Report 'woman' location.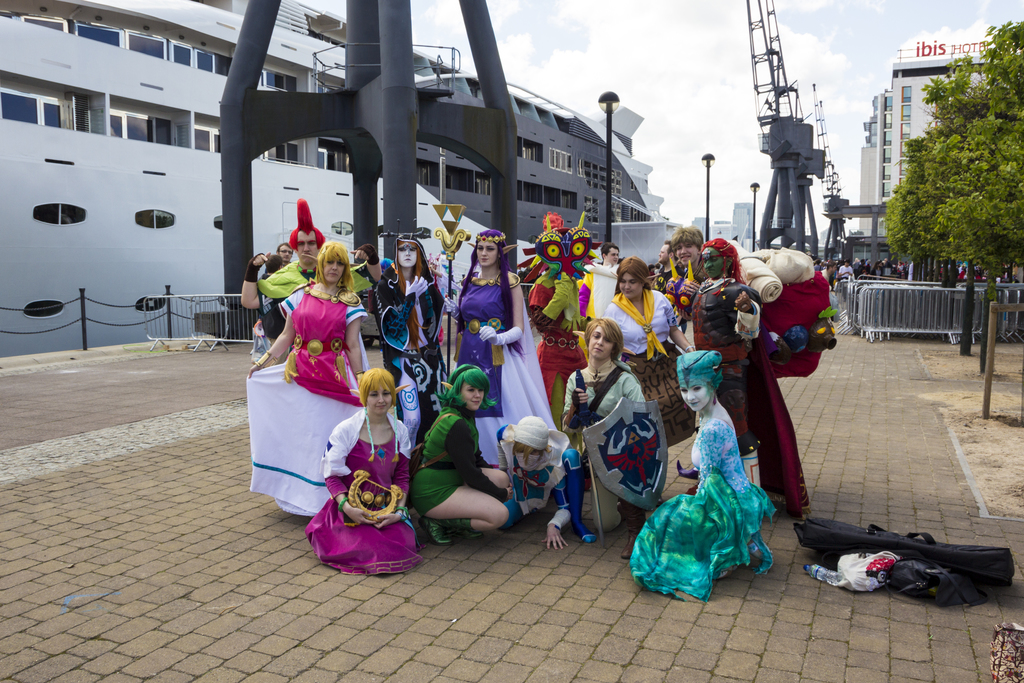
Report: bbox(307, 368, 423, 575).
